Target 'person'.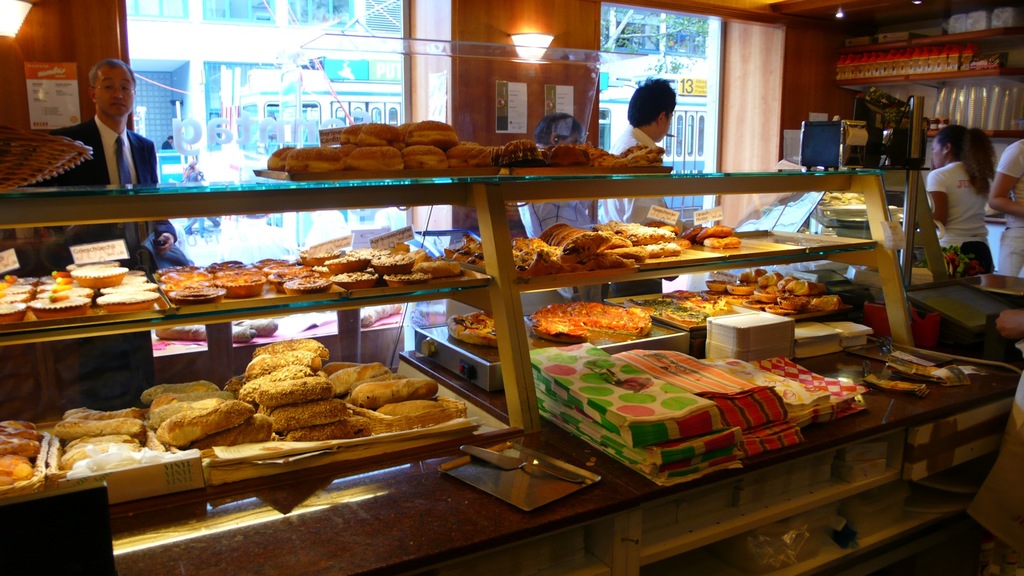
Target region: crop(990, 134, 1023, 273).
